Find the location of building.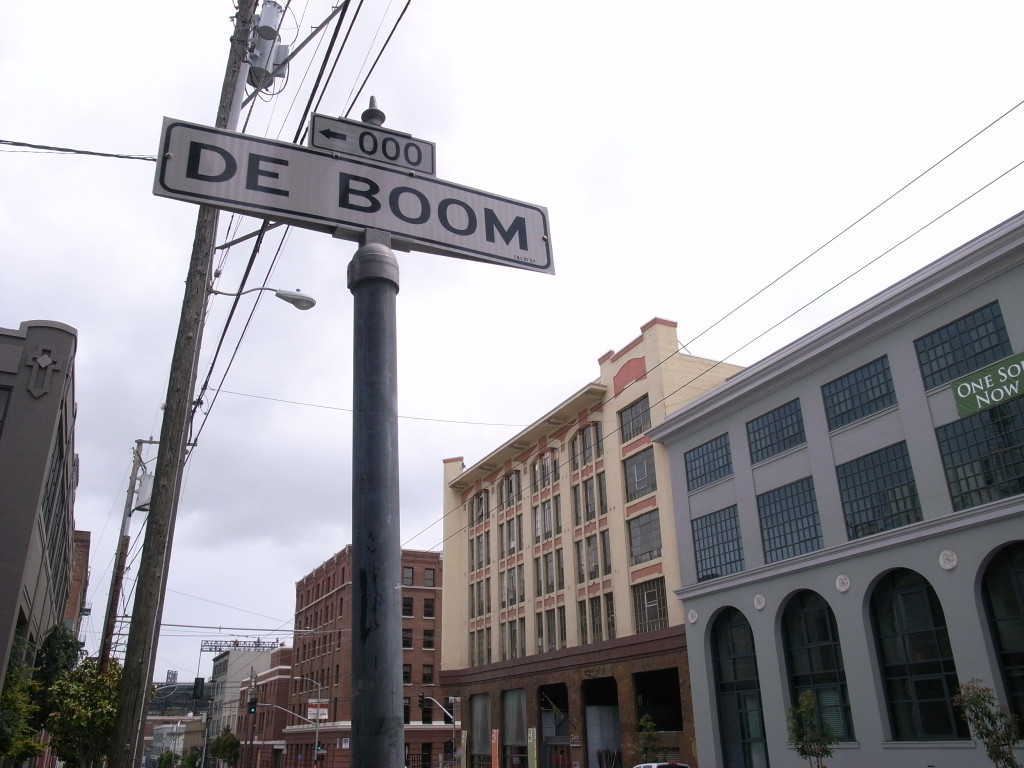
Location: left=446, top=321, right=747, bottom=765.
